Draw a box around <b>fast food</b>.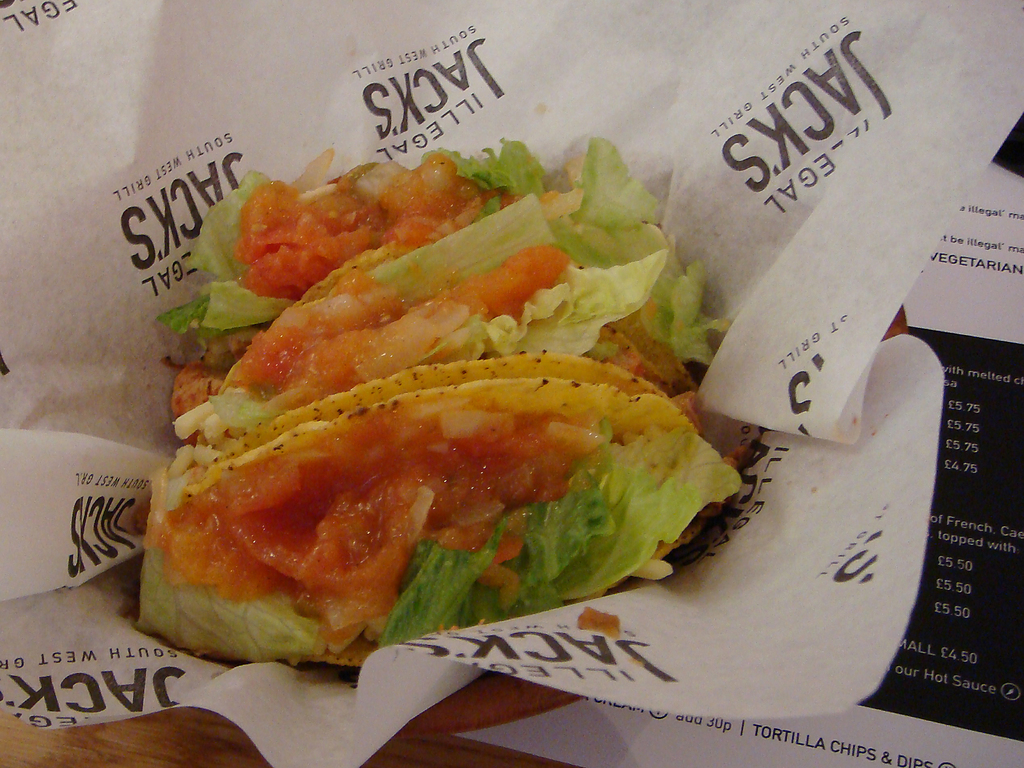
{"left": 214, "top": 355, "right": 696, "bottom": 644}.
